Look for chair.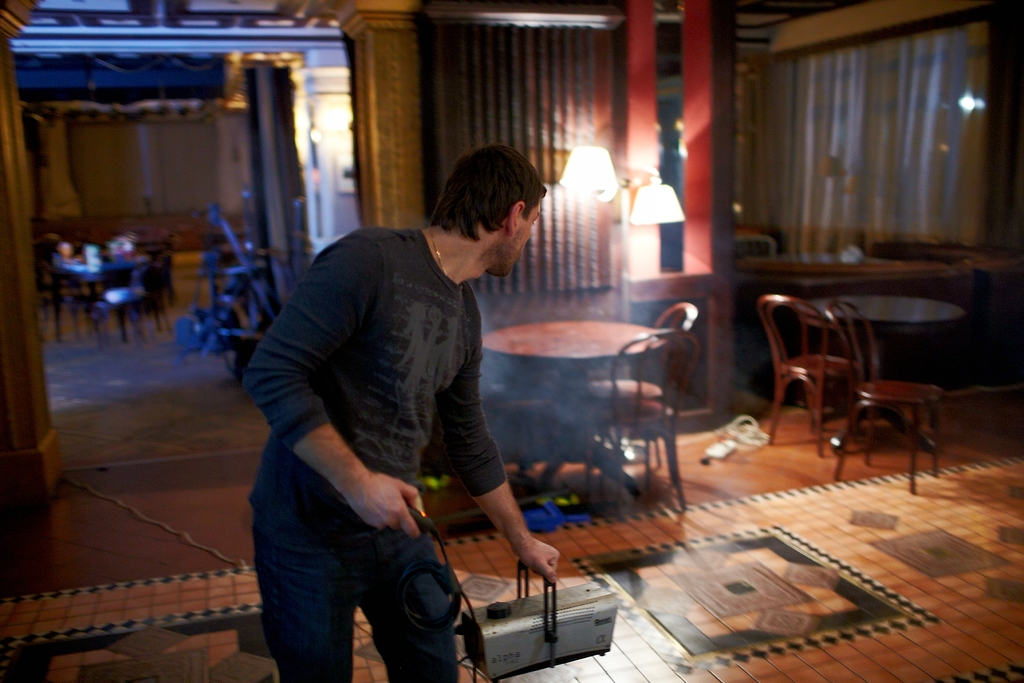
Found: locate(485, 369, 586, 495).
